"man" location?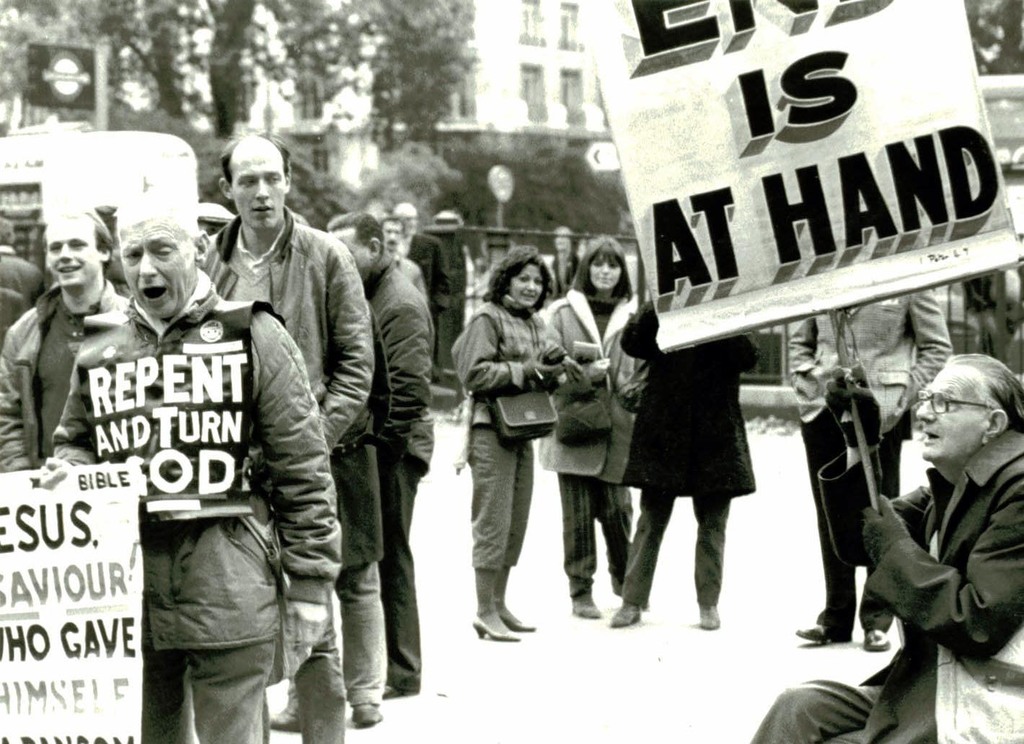
bbox(203, 138, 373, 743)
